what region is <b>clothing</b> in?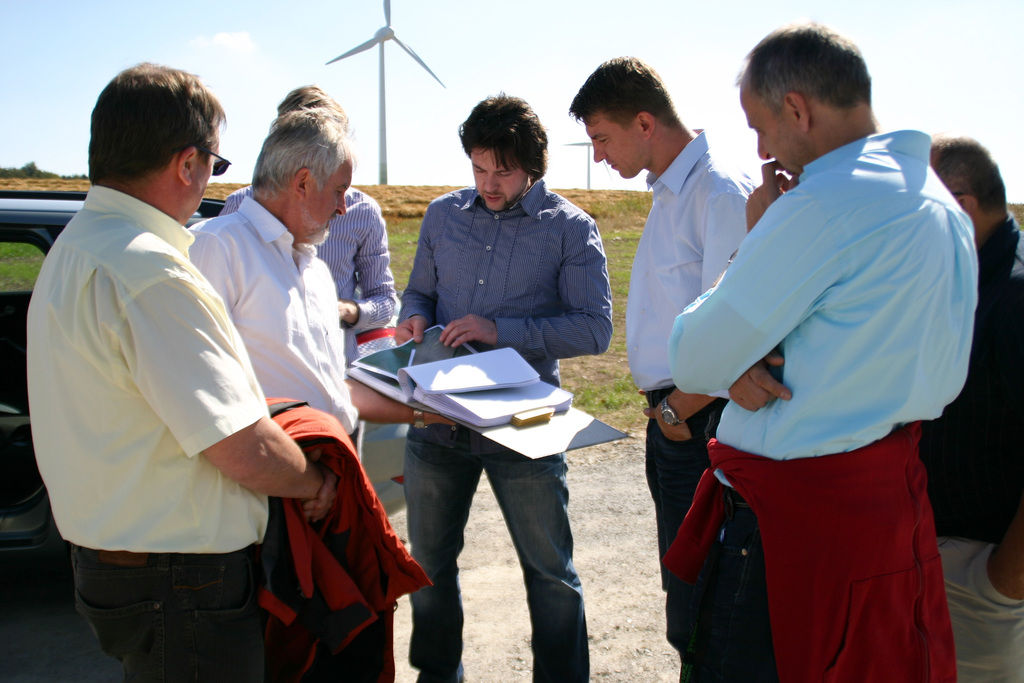
(184,193,359,427).
